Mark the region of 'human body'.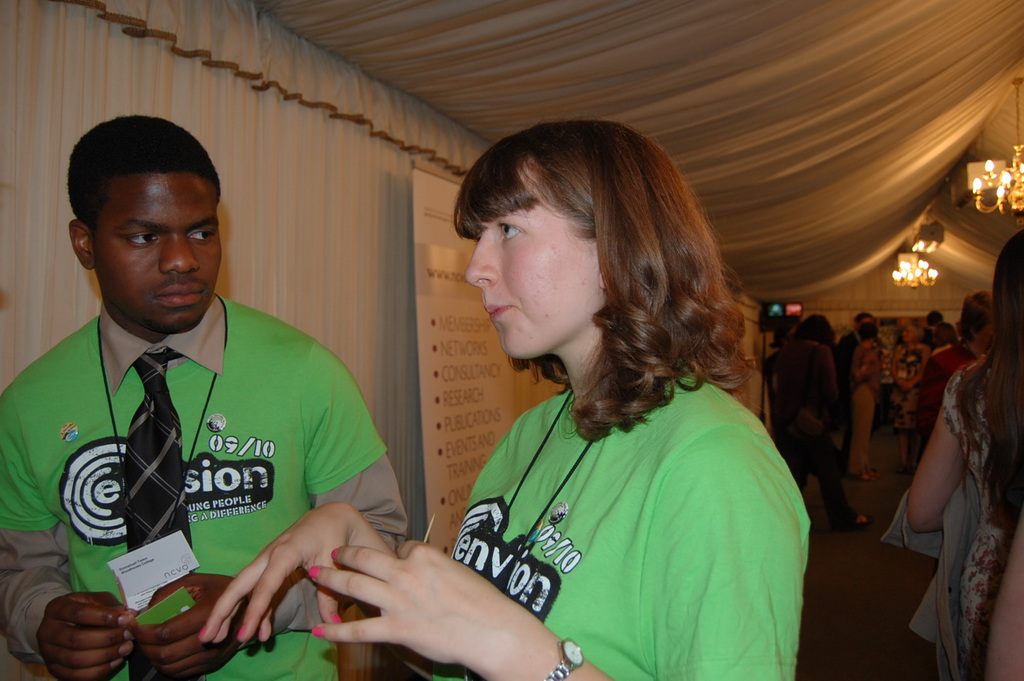
Region: <region>0, 112, 413, 680</region>.
